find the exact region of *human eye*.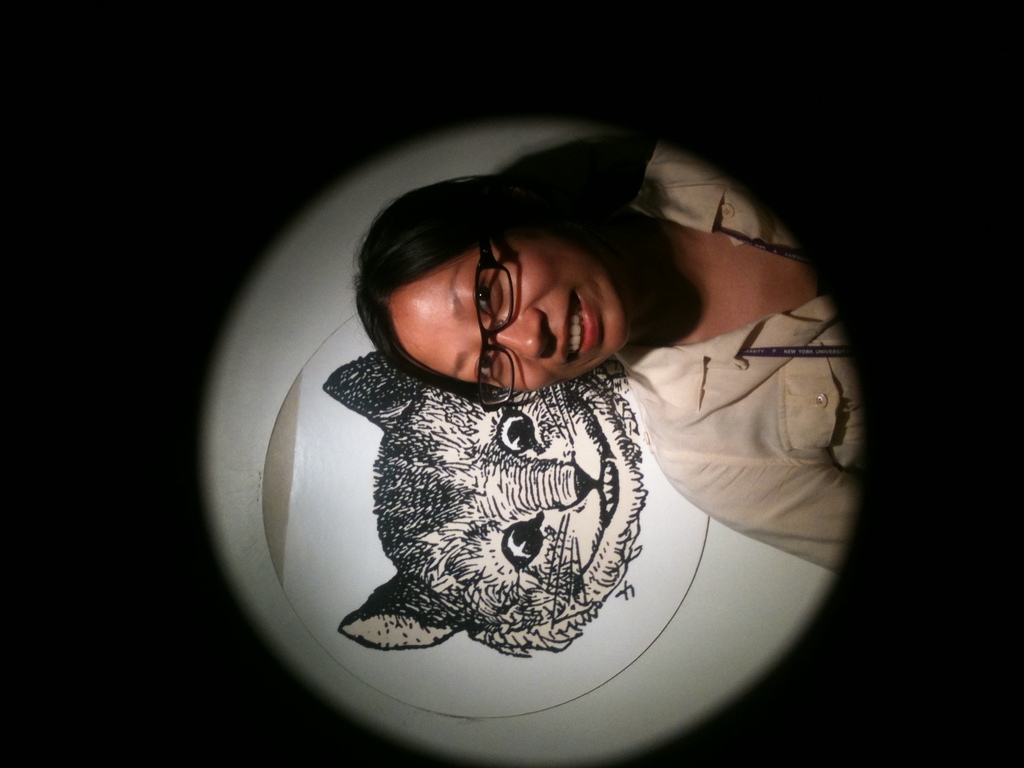
Exact region: left=467, top=269, right=505, bottom=319.
